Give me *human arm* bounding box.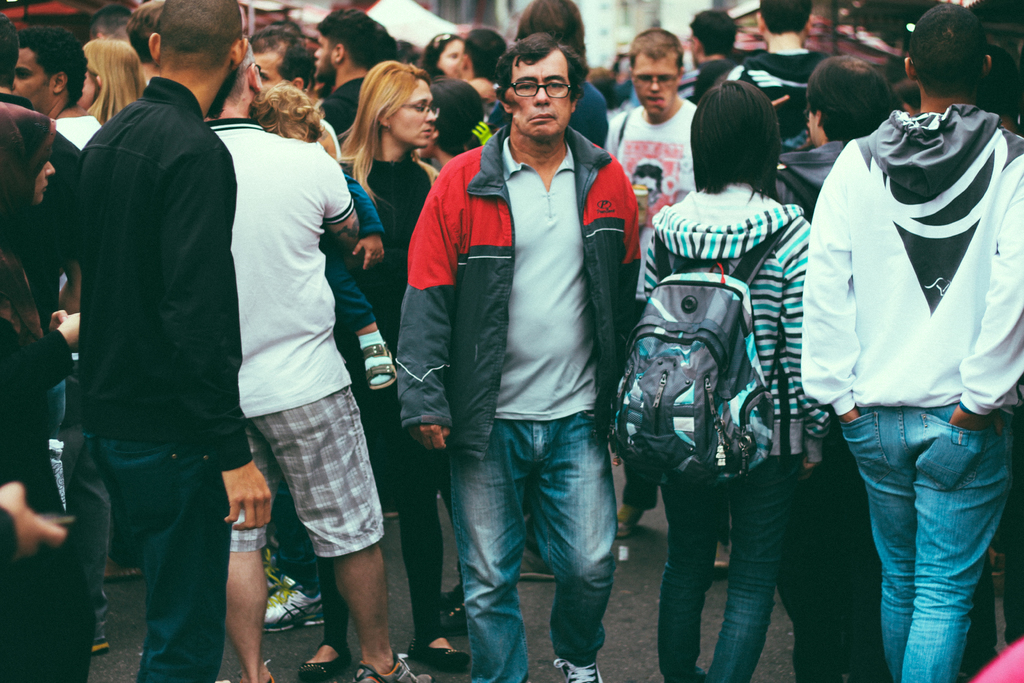
<bbox>385, 154, 469, 458</bbox>.
